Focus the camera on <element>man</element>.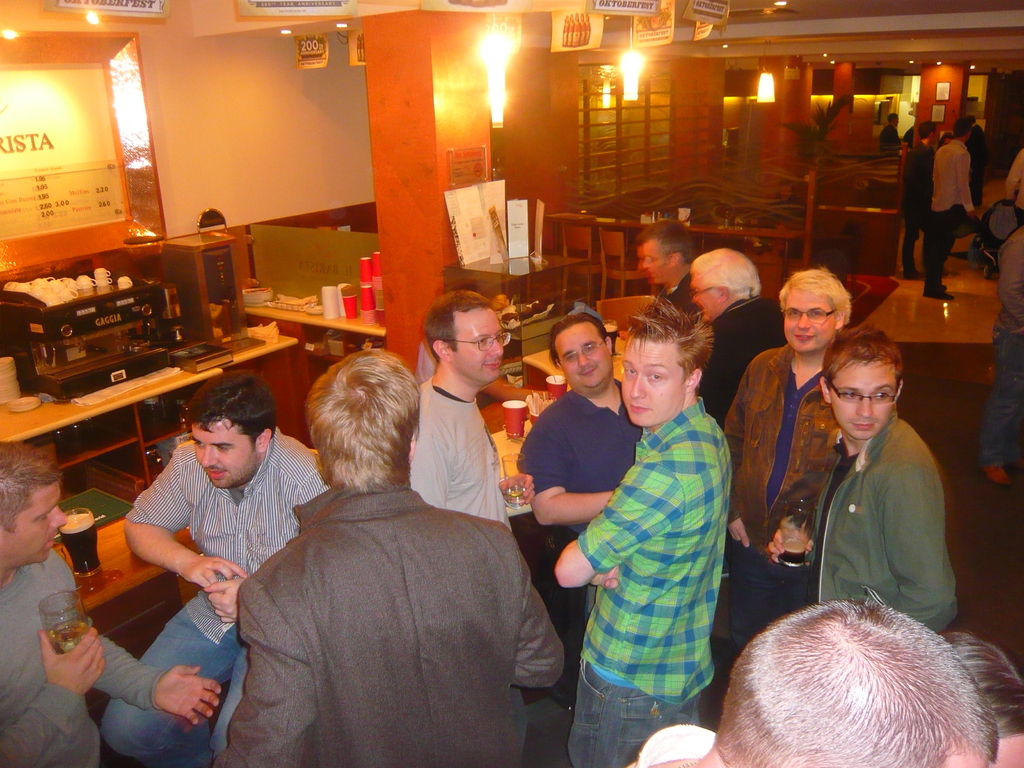
Focus region: 180, 301, 572, 767.
